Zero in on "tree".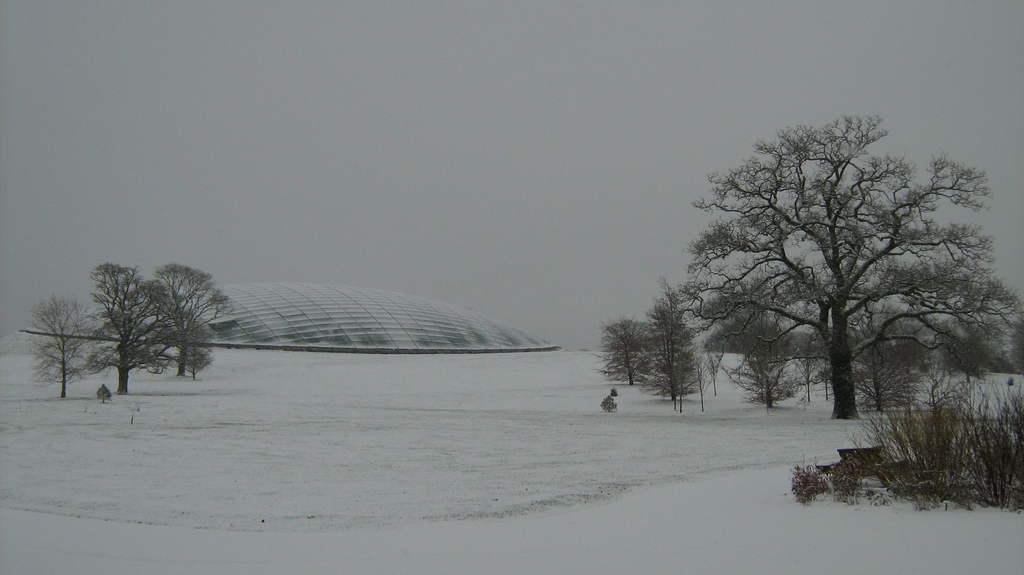
Zeroed in: bbox=[694, 308, 744, 397].
